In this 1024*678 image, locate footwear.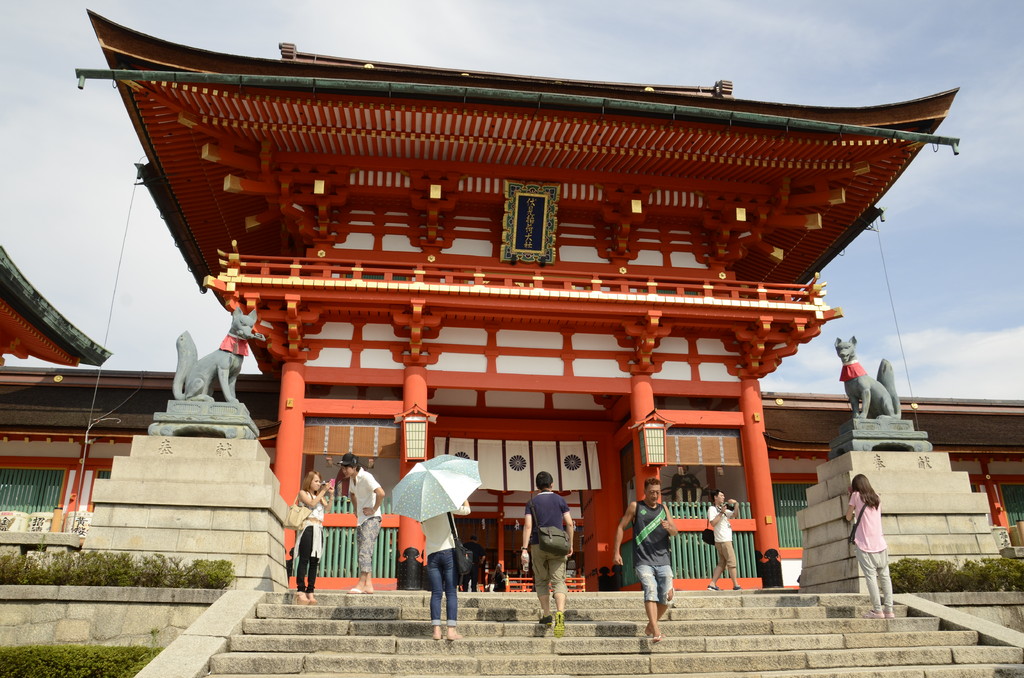
Bounding box: 306:591:318:607.
